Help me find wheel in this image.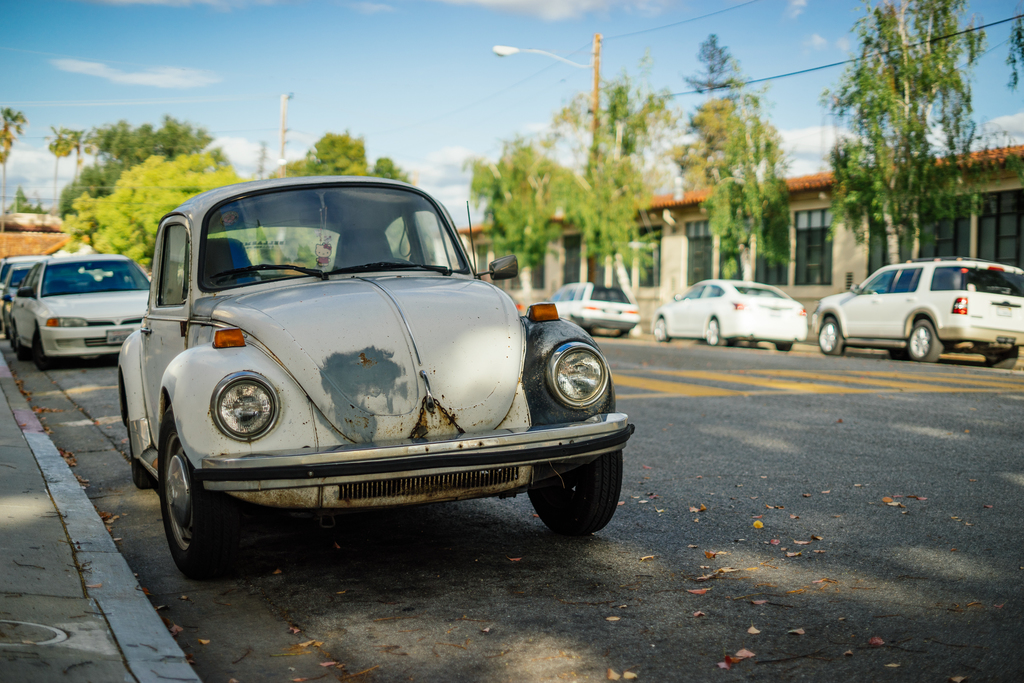
Found it: {"left": 19, "top": 336, "right": 33, "bottom": 361}.
